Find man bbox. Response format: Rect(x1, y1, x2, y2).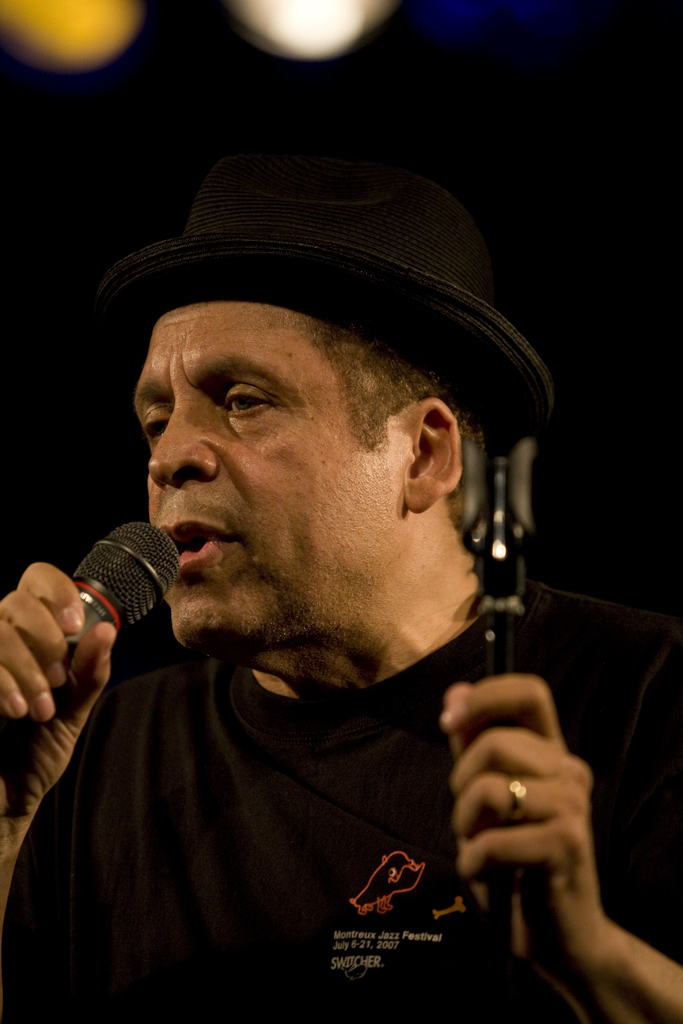
Rect(0, 154, 682, 1023).
